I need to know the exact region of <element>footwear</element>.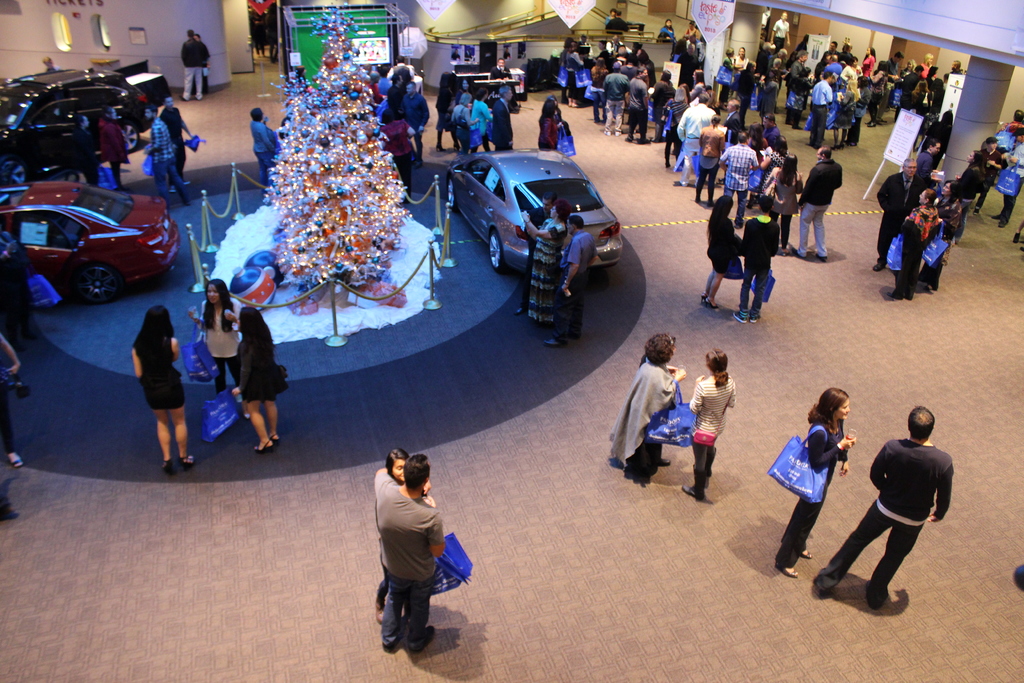
Region: [left=0, top=502, right=20, bottom=525].
